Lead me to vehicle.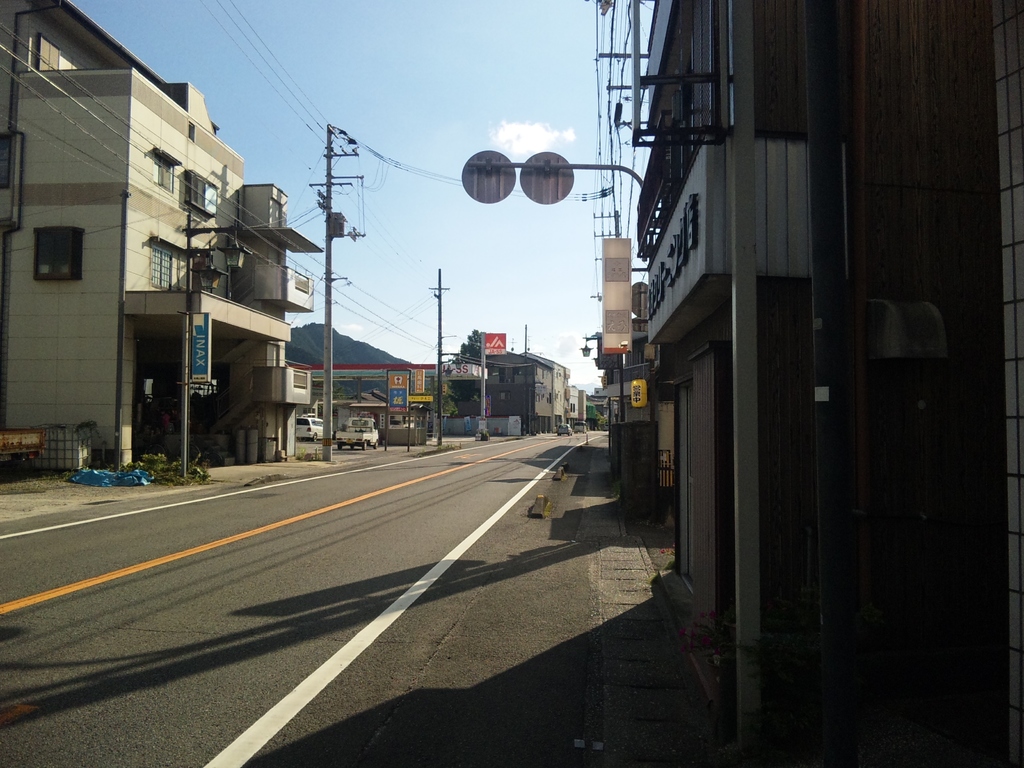
Lead to <box>574,422,588,434</box>.
